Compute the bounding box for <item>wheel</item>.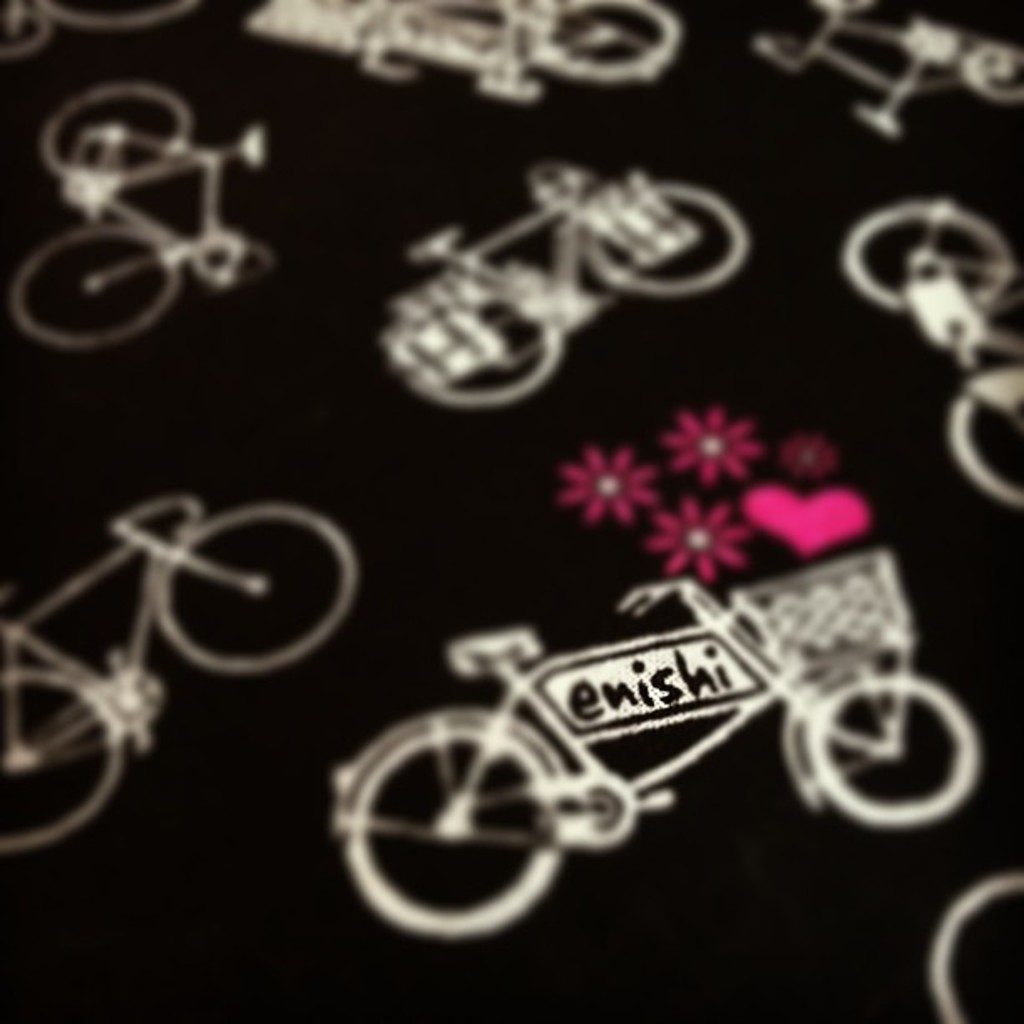
(left=594, top=177, right=748, bottom=293).
